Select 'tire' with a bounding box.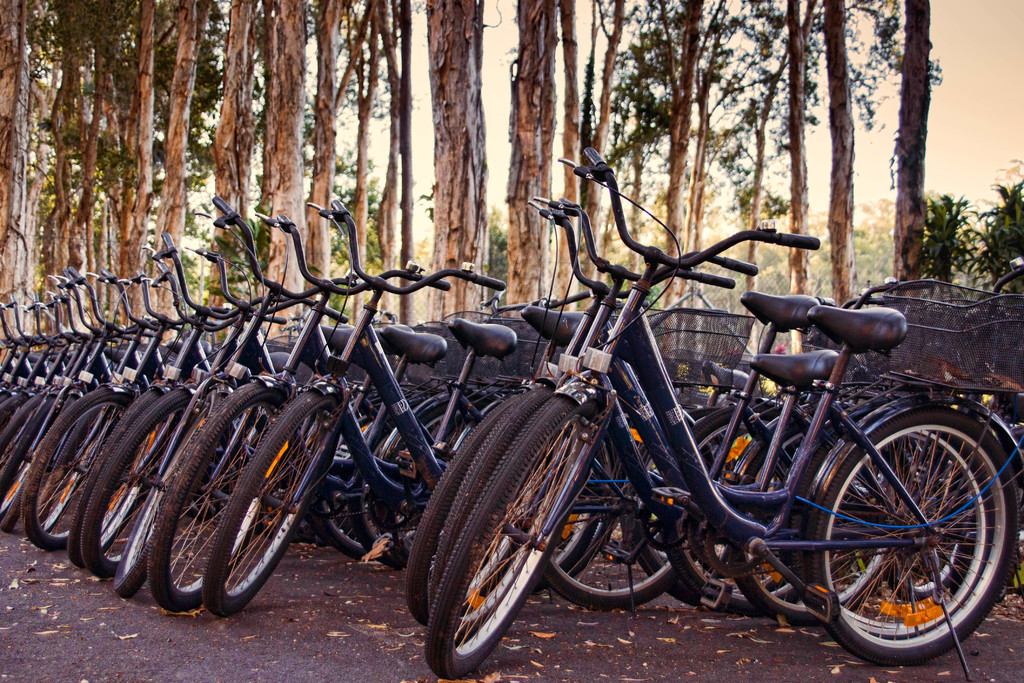
<bbox>420, 397, 569, 679</bbox>.
